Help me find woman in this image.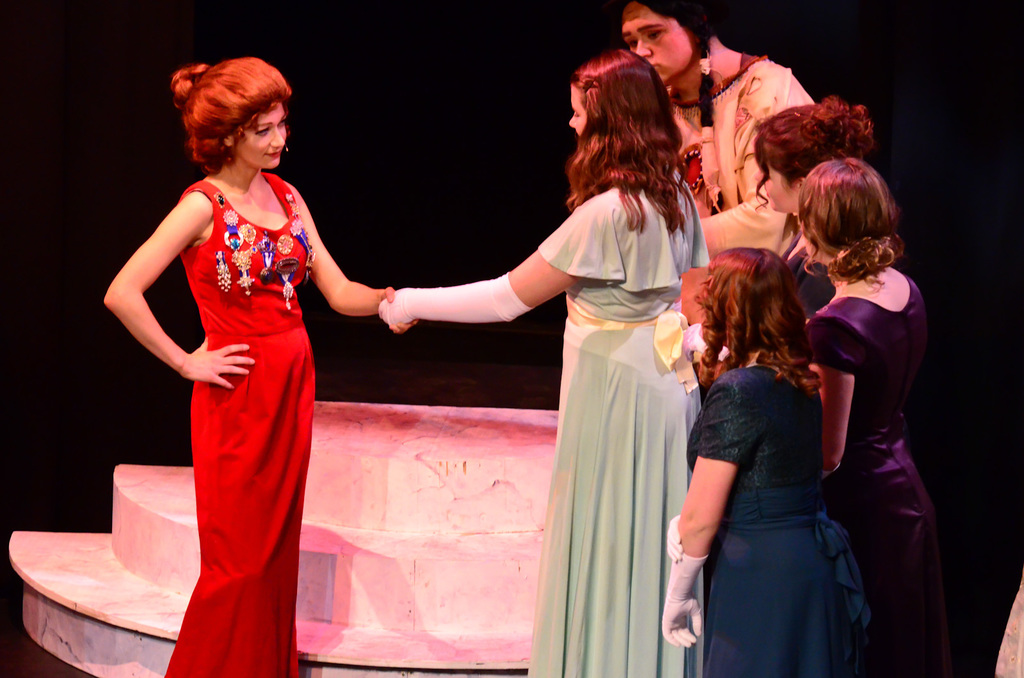
Found it: [805, 152, 952, 677].
